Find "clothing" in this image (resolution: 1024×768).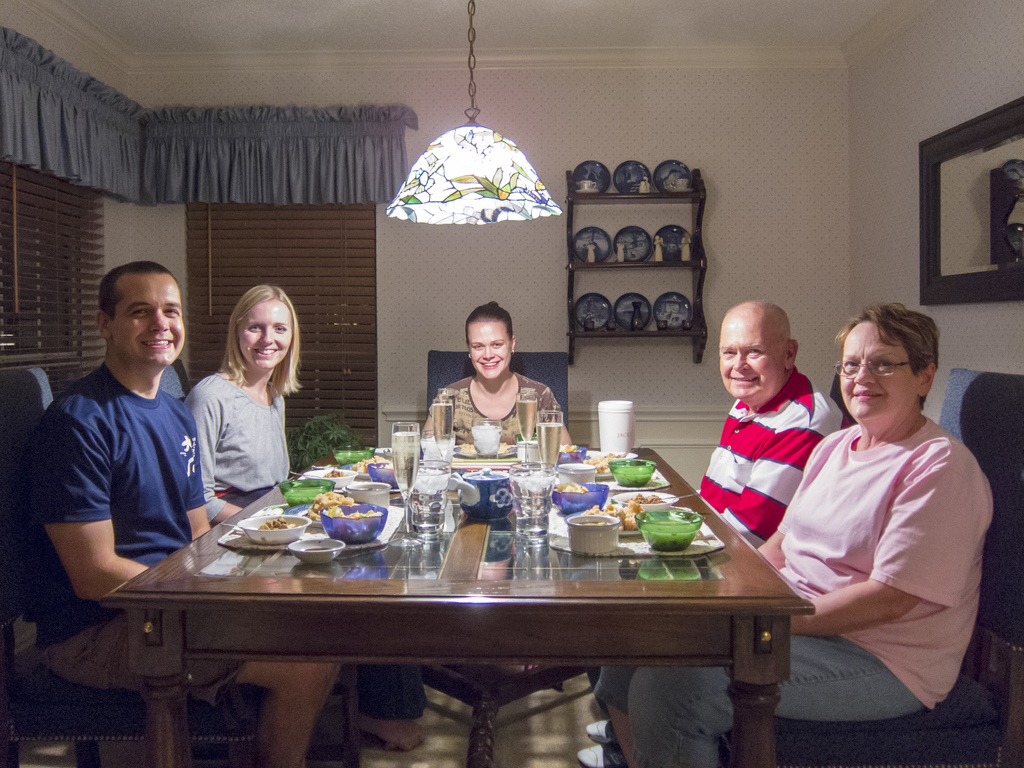
rect(424, 375, 572, 441).
